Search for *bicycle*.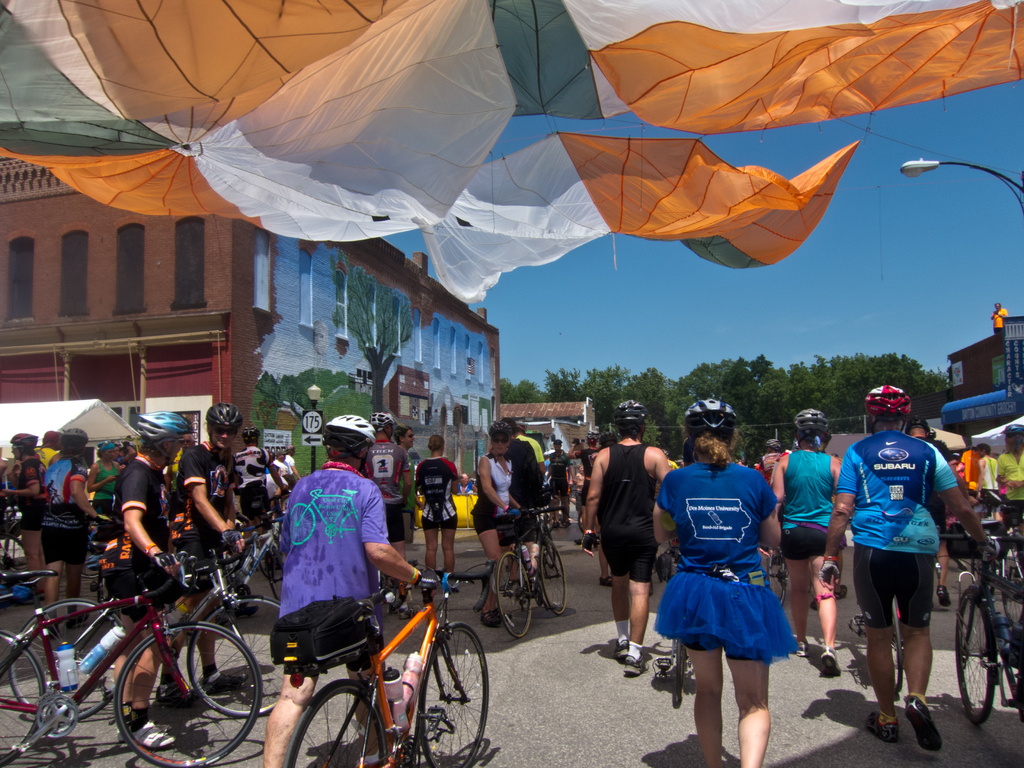
Found at [644,541,707,695].
